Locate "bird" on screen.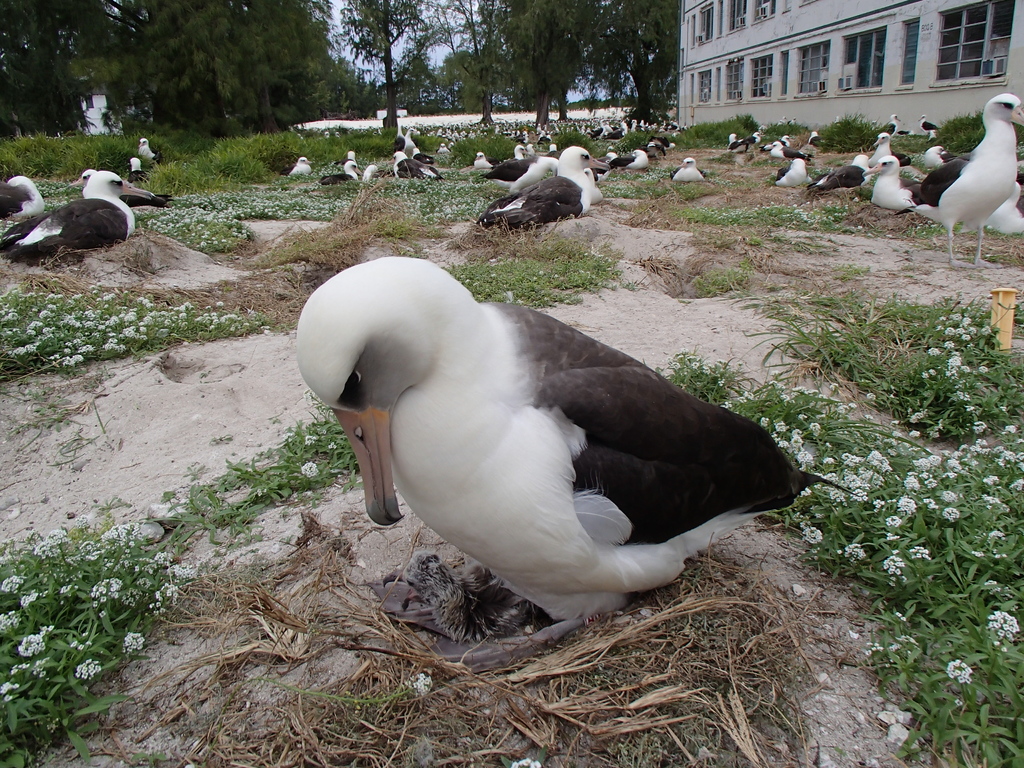
On screen at (410,150,435,168).
